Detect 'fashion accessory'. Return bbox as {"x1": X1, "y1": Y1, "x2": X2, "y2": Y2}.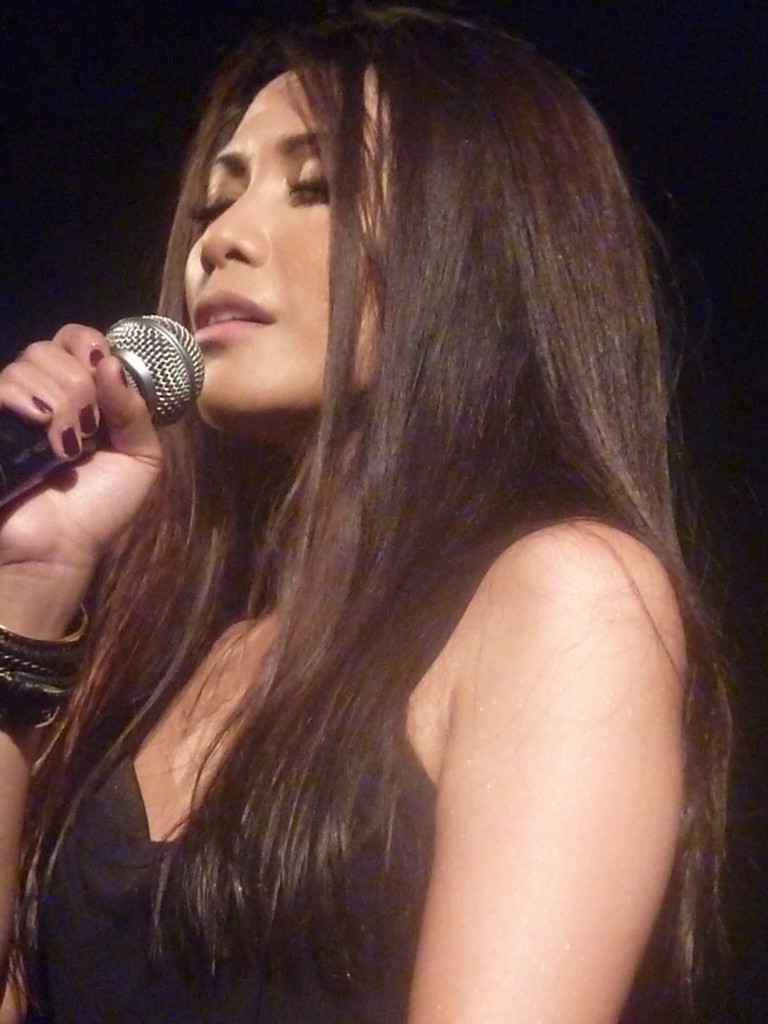
{"x1": 62, "y1": 426, "x2": 83, "y2": 463}.
